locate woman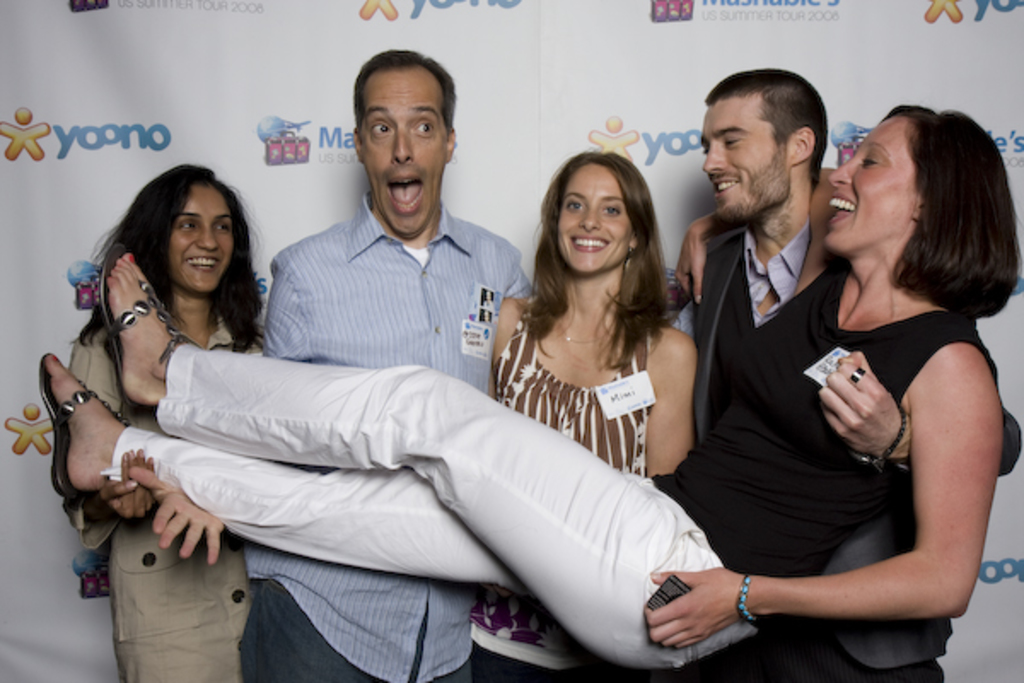
locate(468, 150, 698, 681)
